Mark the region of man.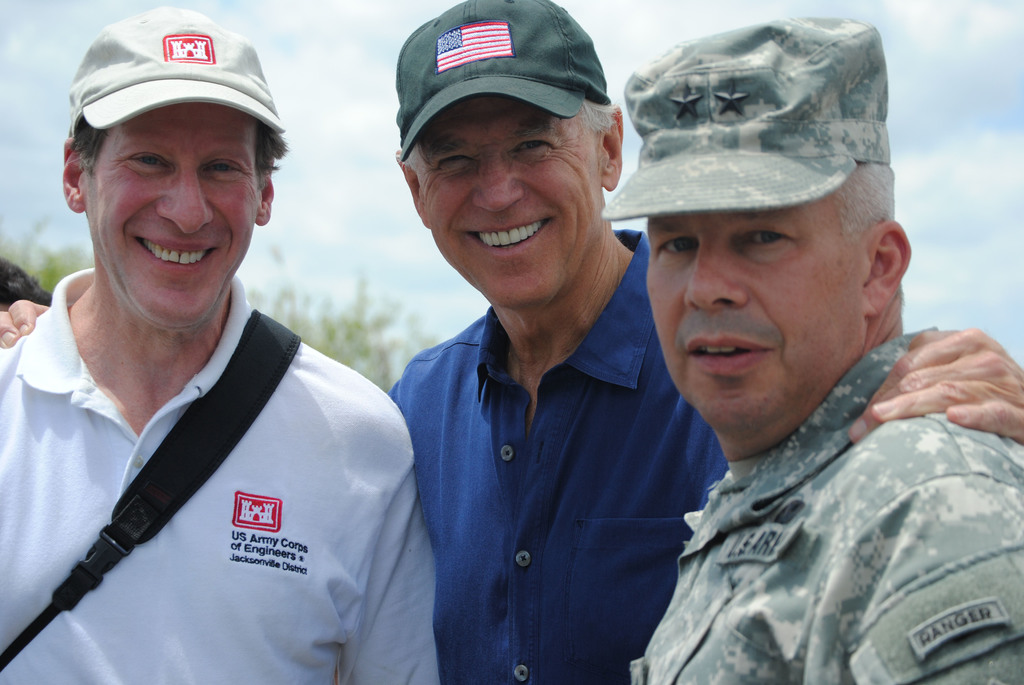
Region: (0,0,1023,684).
